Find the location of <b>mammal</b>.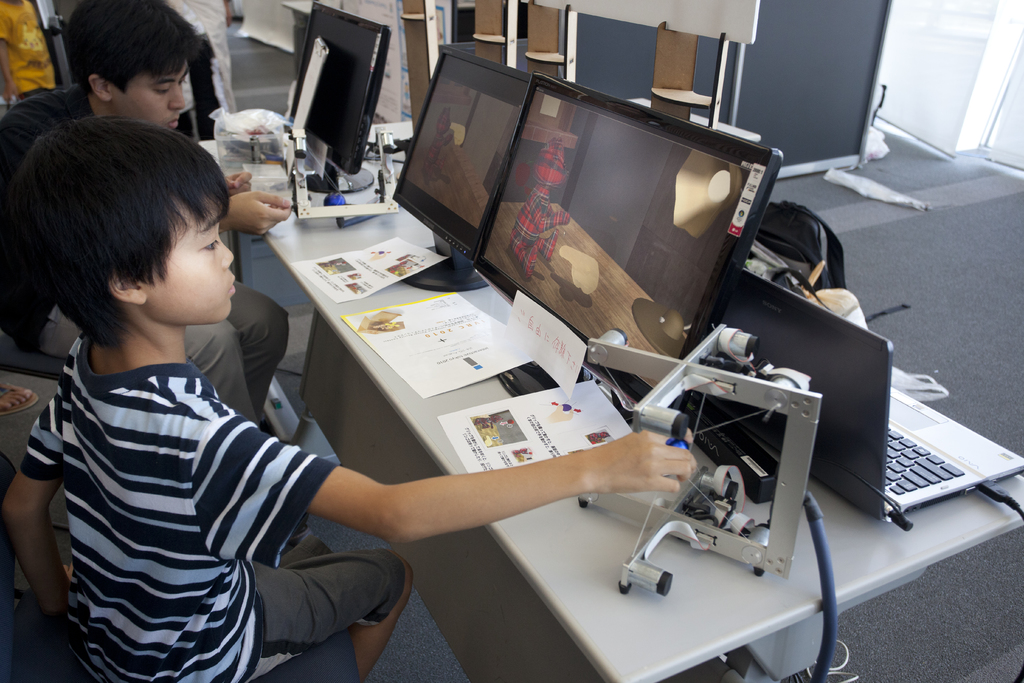
Location: bbox=[160, 0, 237, 140].
